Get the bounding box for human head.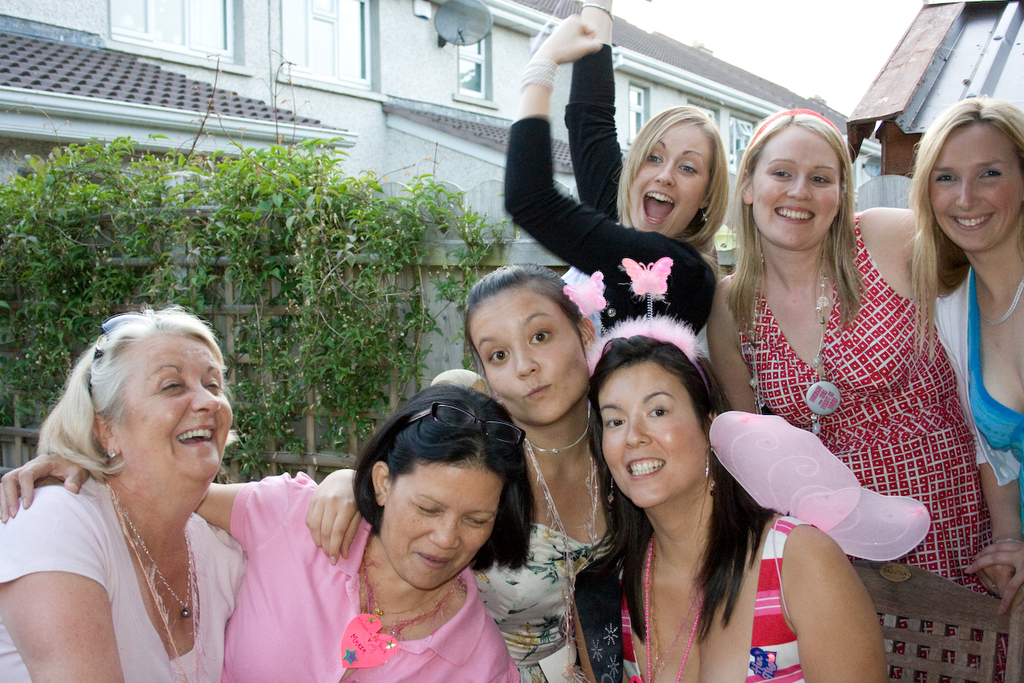
83, 312, 234, 499.
